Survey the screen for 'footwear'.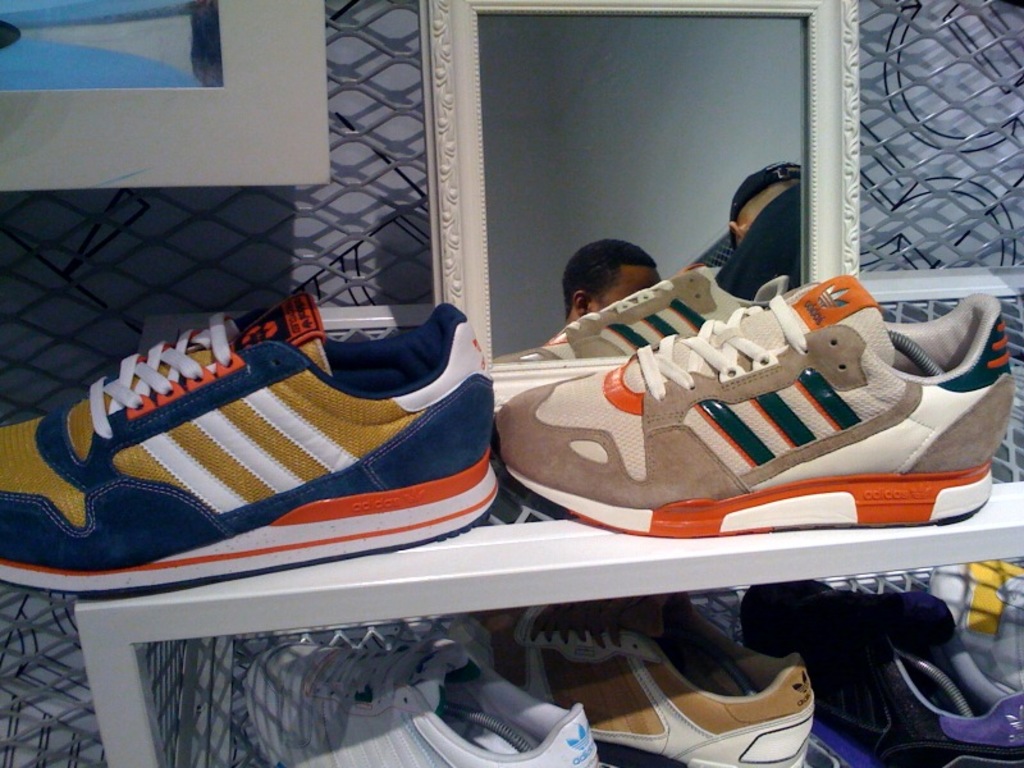
Survey found: select_region(243, 639, 596, 767).
